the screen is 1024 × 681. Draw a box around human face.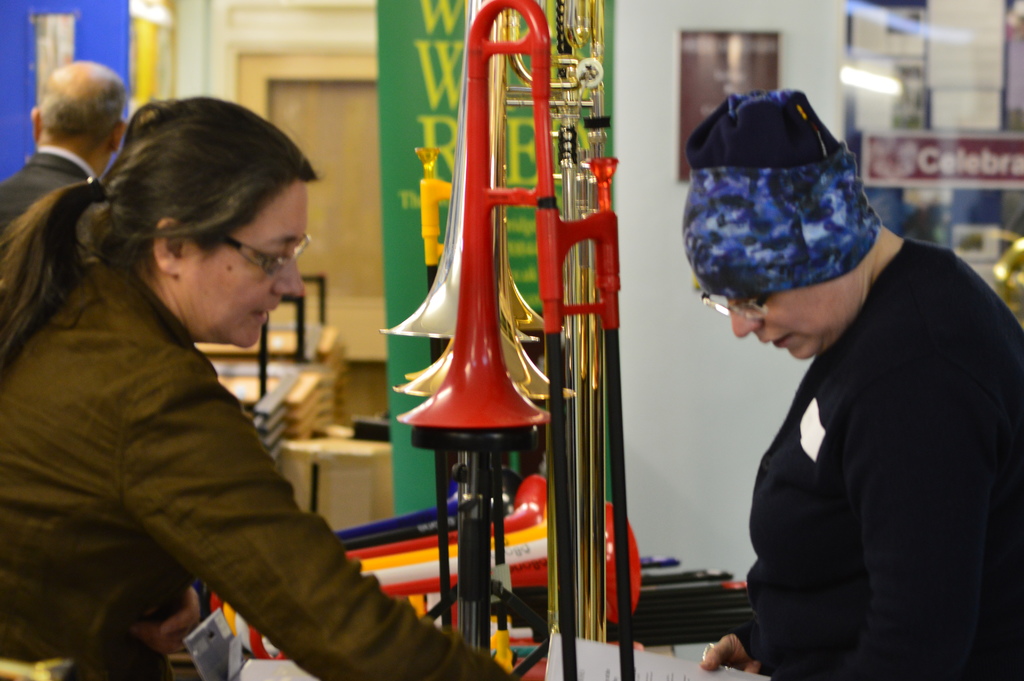
<region>720, 272, 844, 361</region>.
